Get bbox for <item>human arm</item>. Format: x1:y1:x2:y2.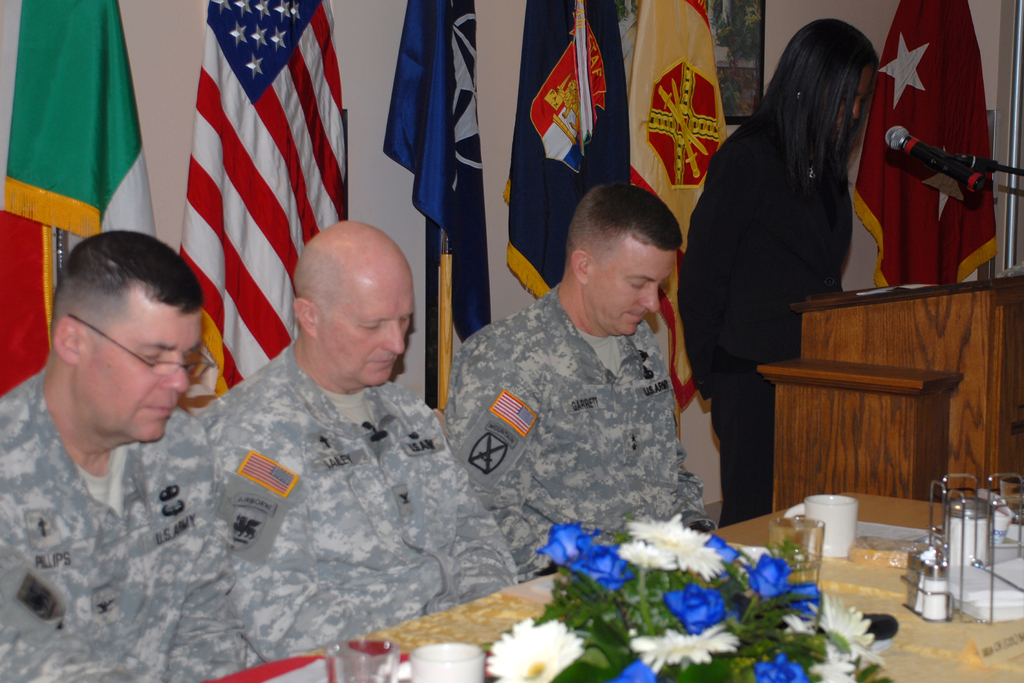
675:126:763:434.
